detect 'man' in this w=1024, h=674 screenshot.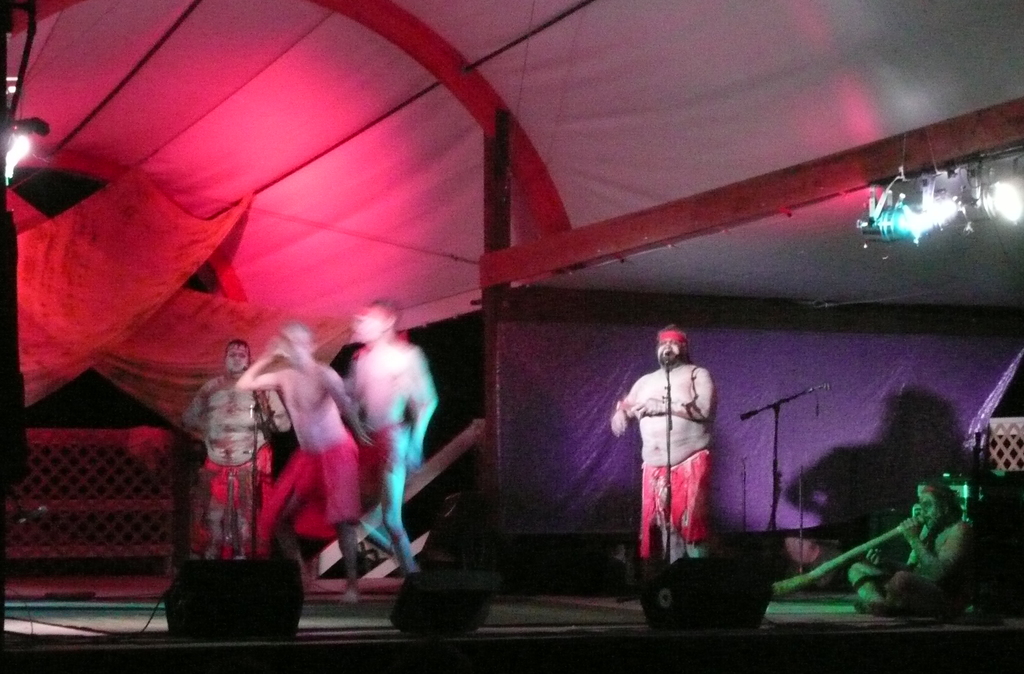
Detection: BBox(182, 335, 290, 558).
